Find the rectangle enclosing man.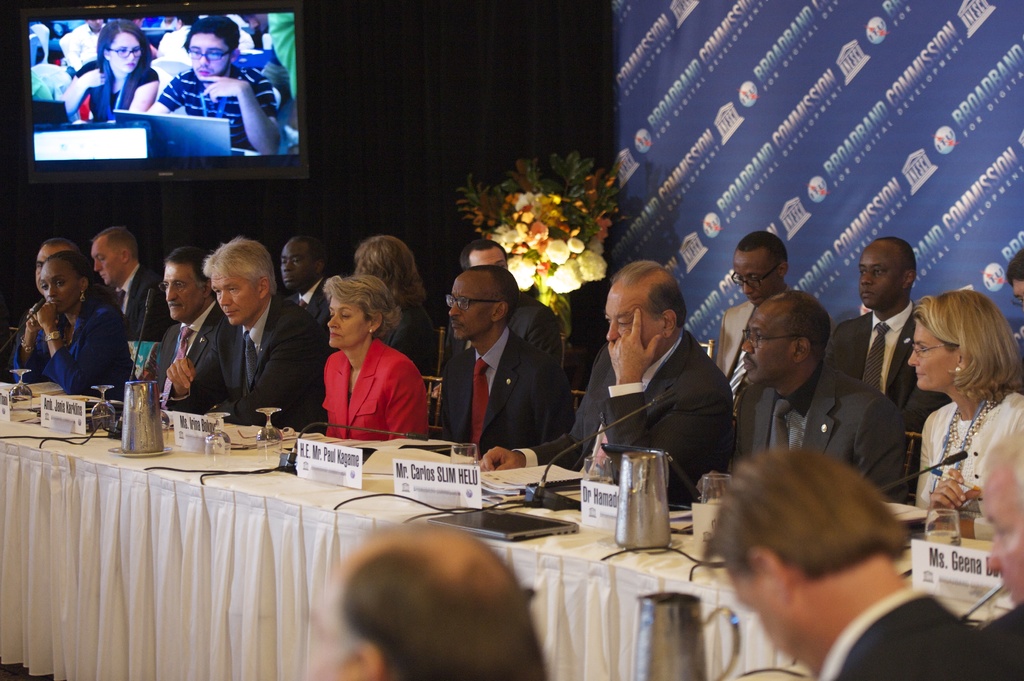
box(712, 227, 843, 424).
